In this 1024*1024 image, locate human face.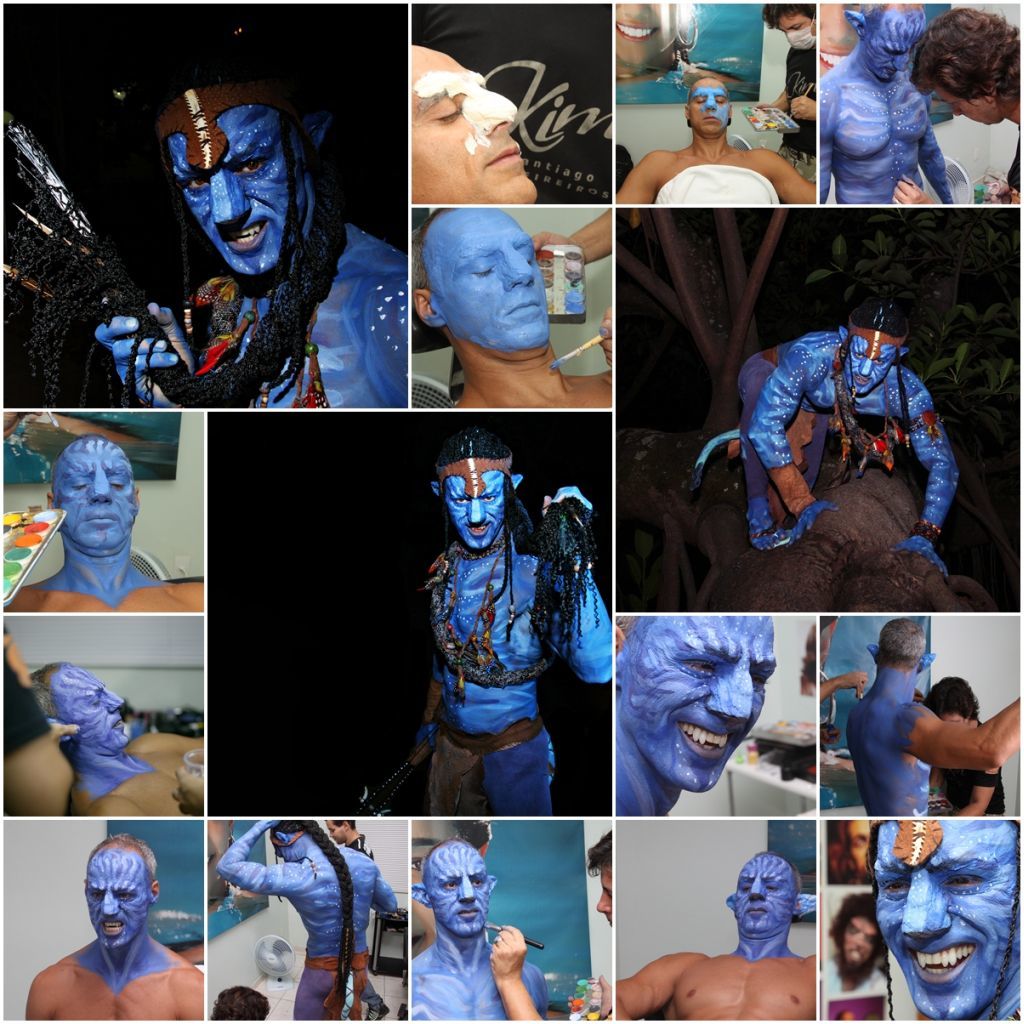
Bounding box: [left=729, top=852, right=799, bottom=932].
